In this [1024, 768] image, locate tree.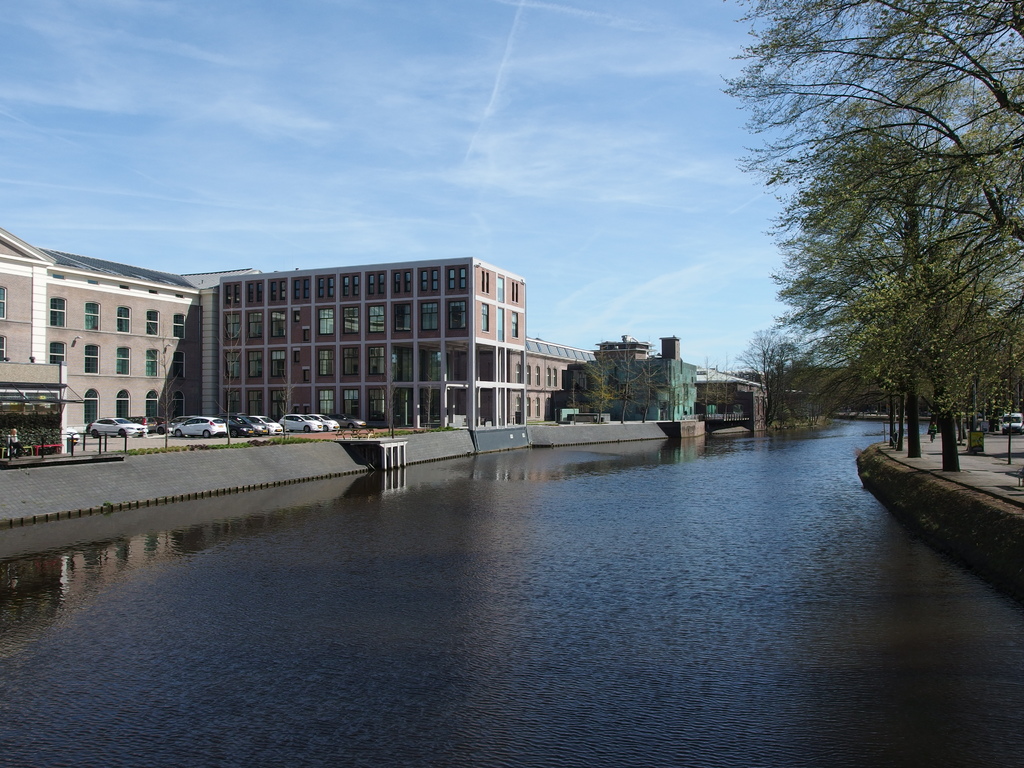
Bounding box: [x1=587, y1=341, x2=653, y2=420].
